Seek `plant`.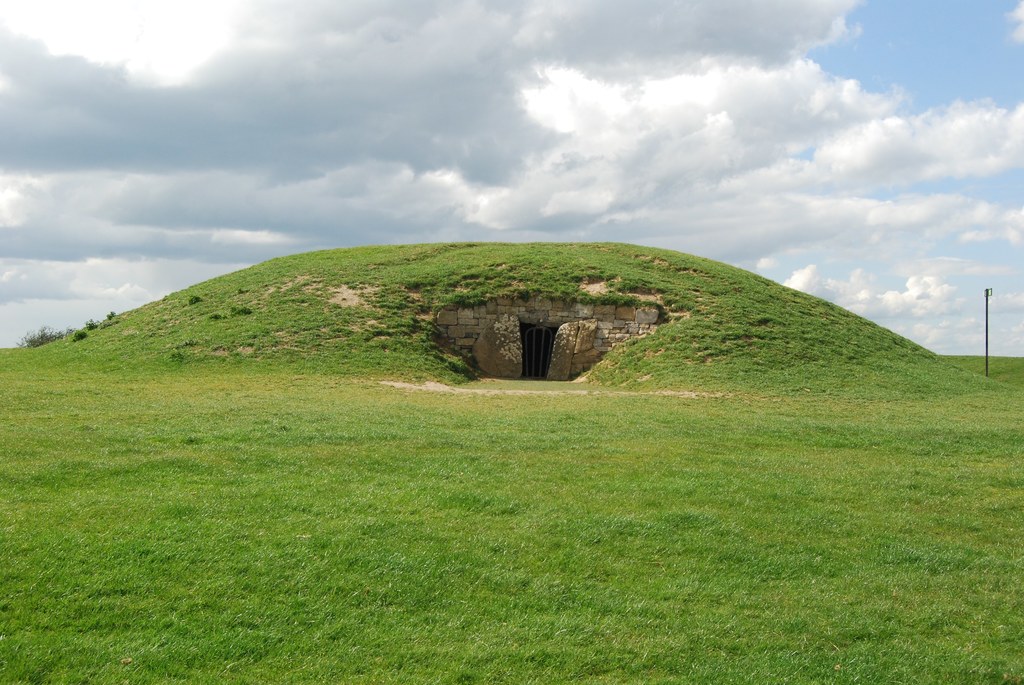
left=186, top=294, right=208, bottom=305.
